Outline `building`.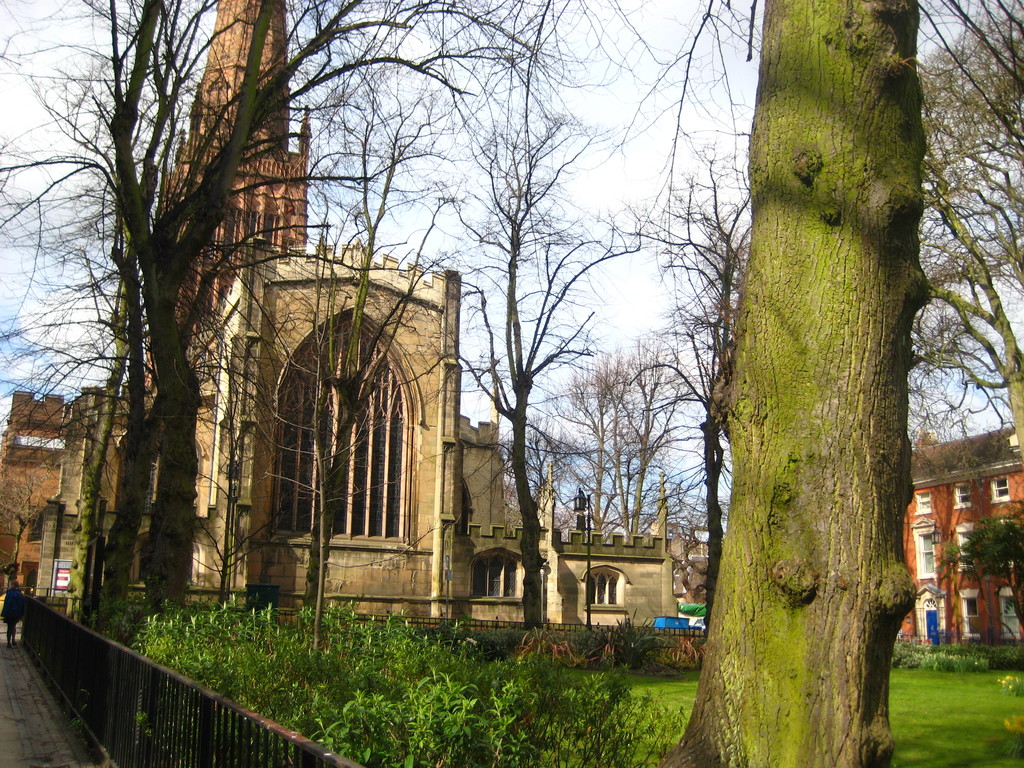
Outline: [left=897, top=426, right=1023, bottom=645].
